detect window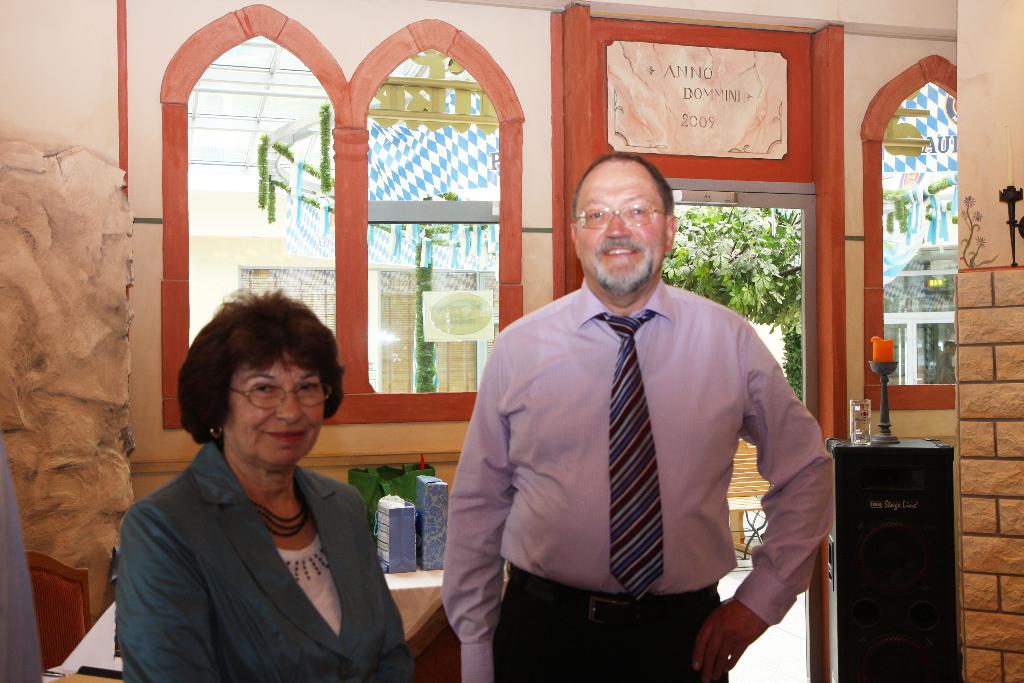
879/60/966/406
